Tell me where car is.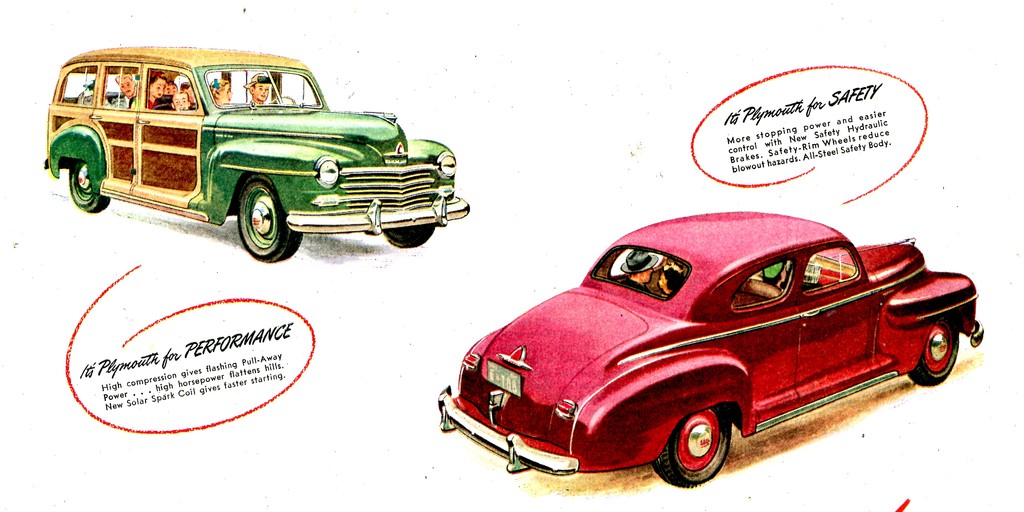
car is at x1=426 y1=206 x2=984 y2=477.
